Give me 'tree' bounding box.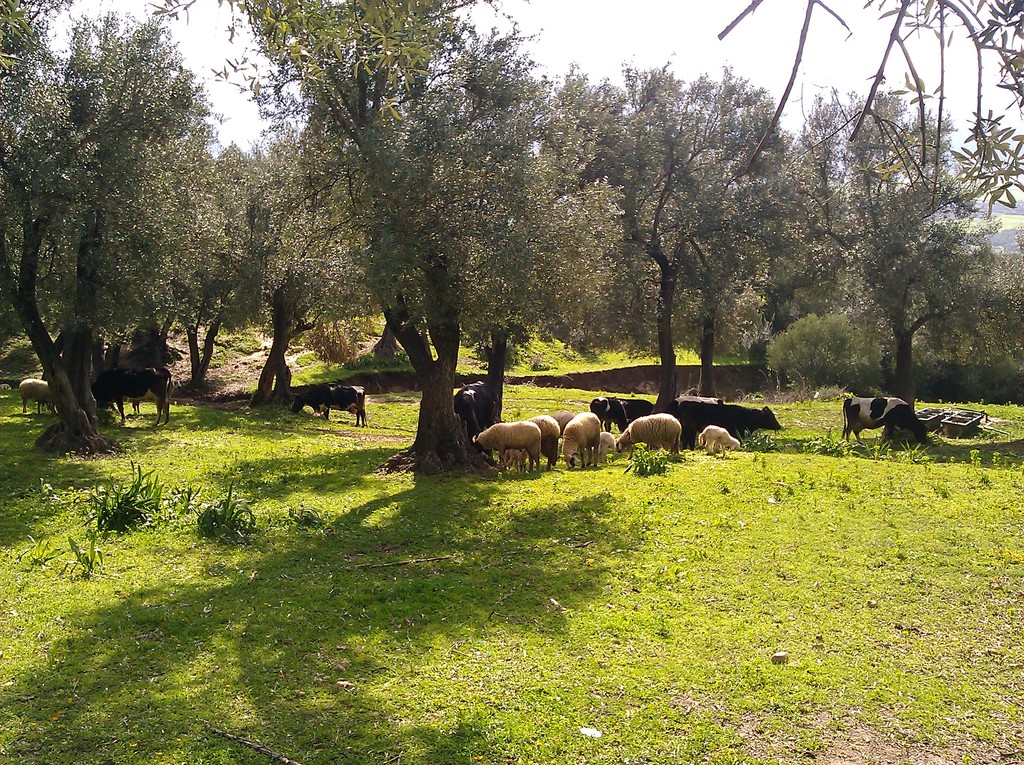
[left=434, top=110, right=630, bottom=430].
